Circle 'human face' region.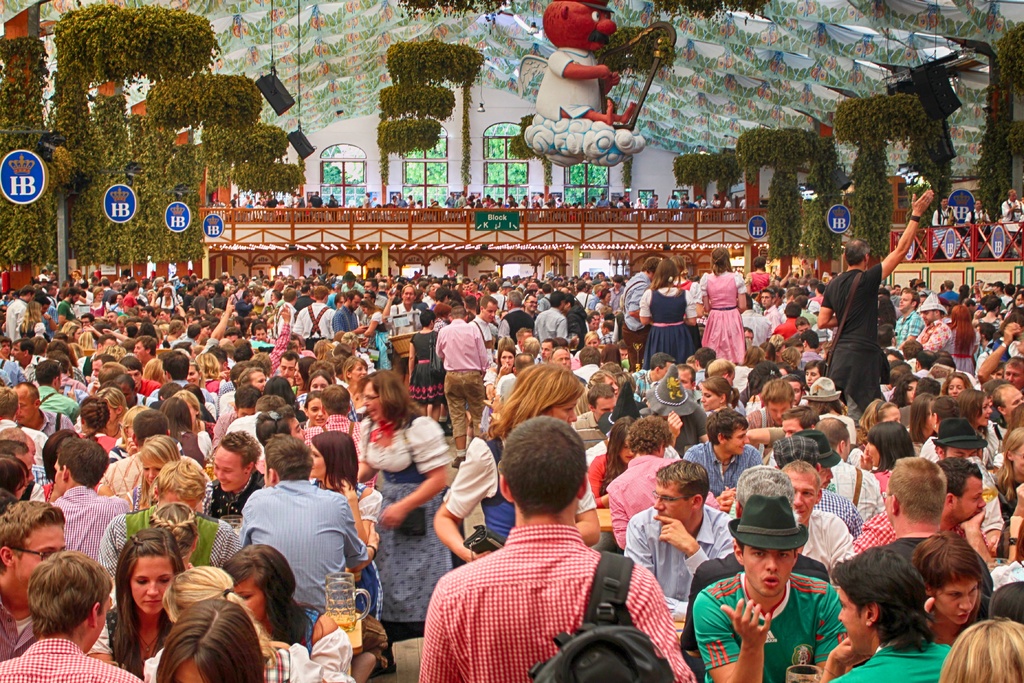
Region: x1=310 y1=443 x2=328 y2=479.
